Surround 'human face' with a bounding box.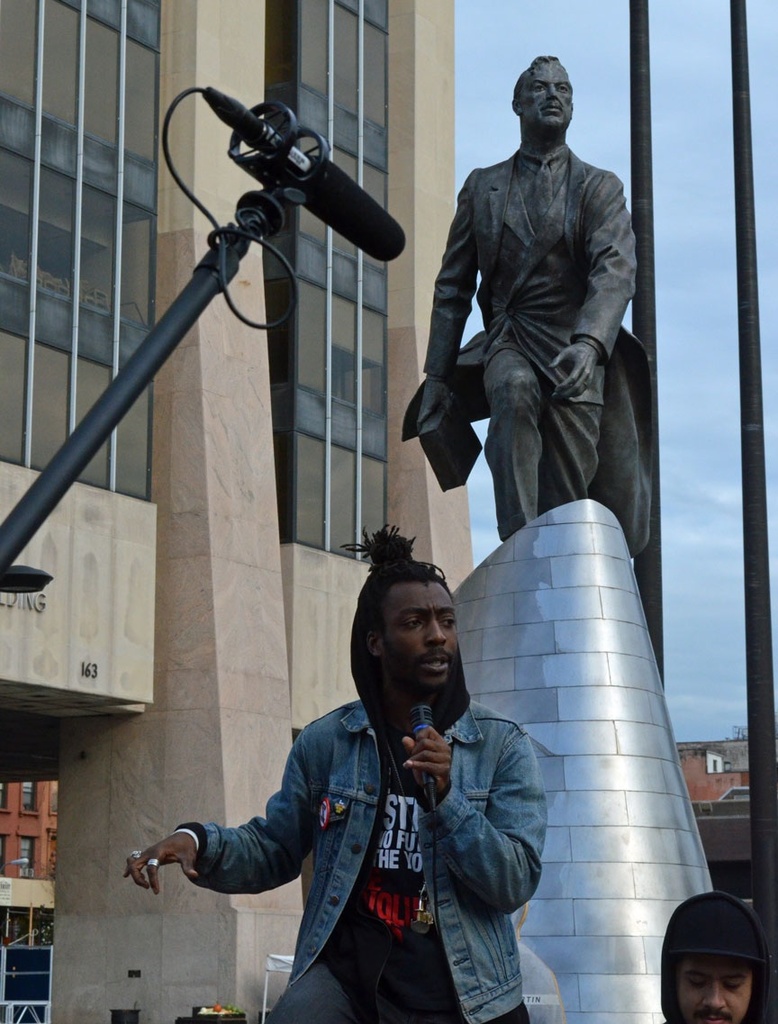
BBox(388, 570, 457, 692).
